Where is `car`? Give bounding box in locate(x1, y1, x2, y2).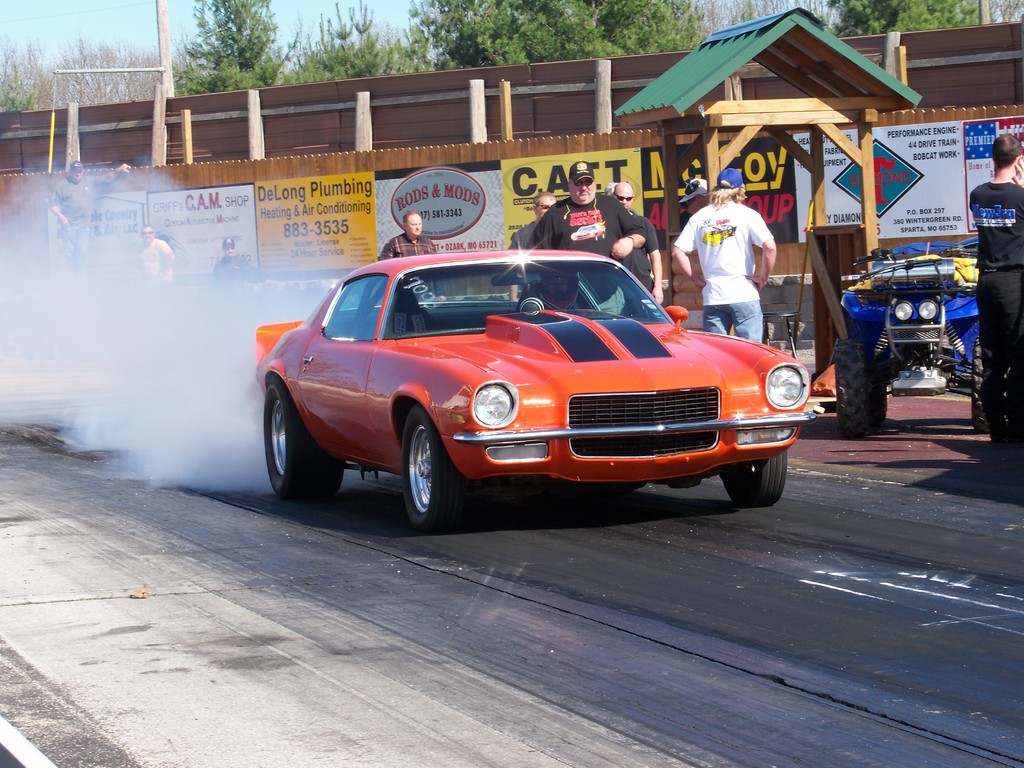
locate(234, 236, 792, 524).
